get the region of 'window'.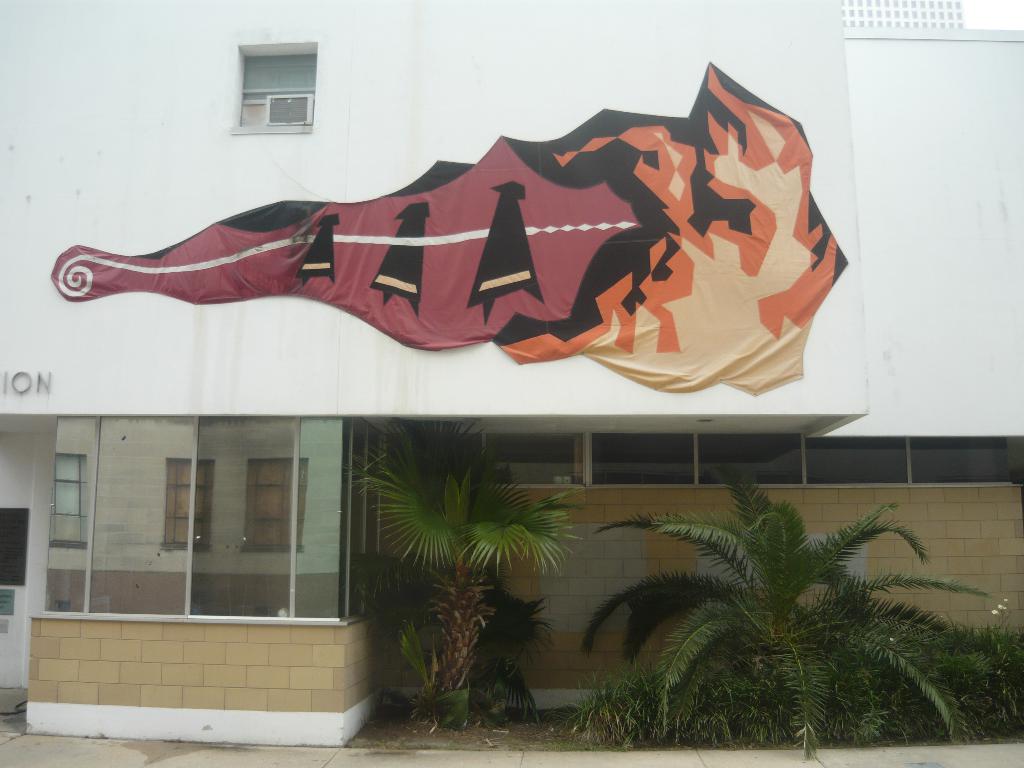
pyautogui.locateOnScreen(170, 458, 212, 550).
